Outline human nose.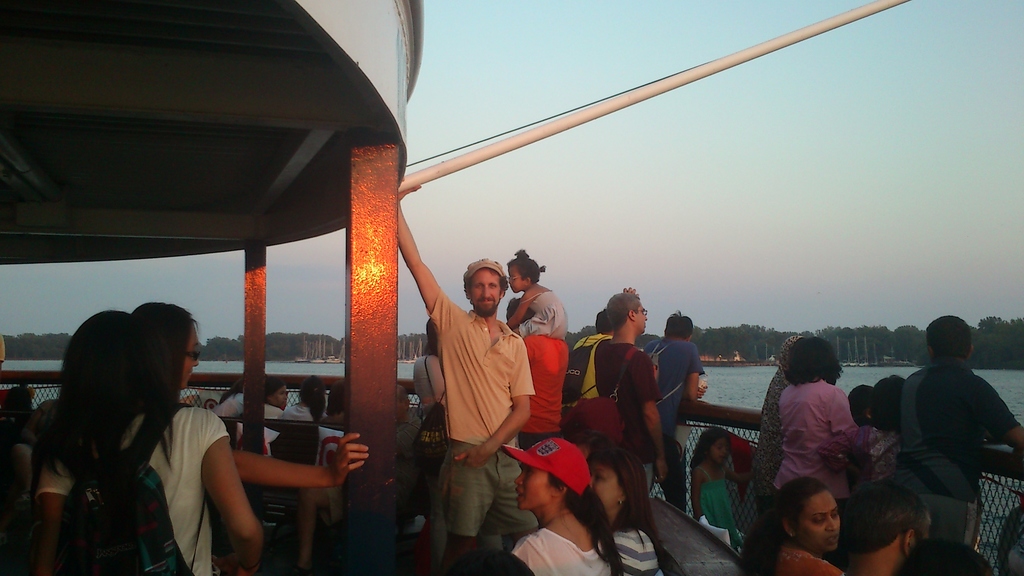
Outline: 512,471,524,485.
